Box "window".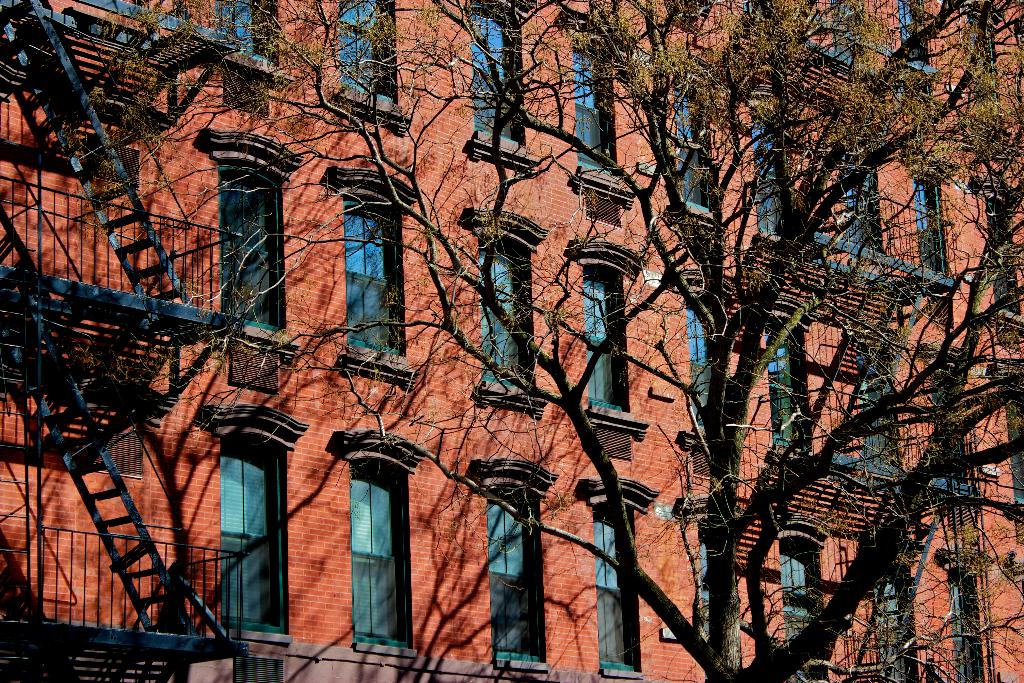
(468, 452, 554, 672).
